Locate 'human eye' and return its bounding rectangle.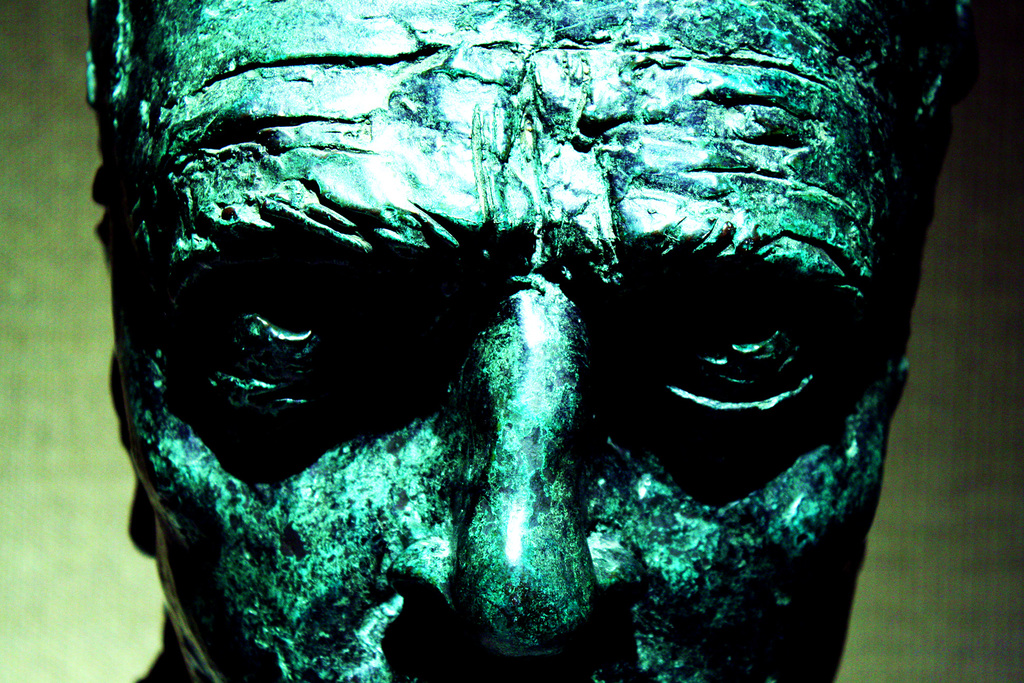
[left=159, top=262, right=404, bottom=424].
